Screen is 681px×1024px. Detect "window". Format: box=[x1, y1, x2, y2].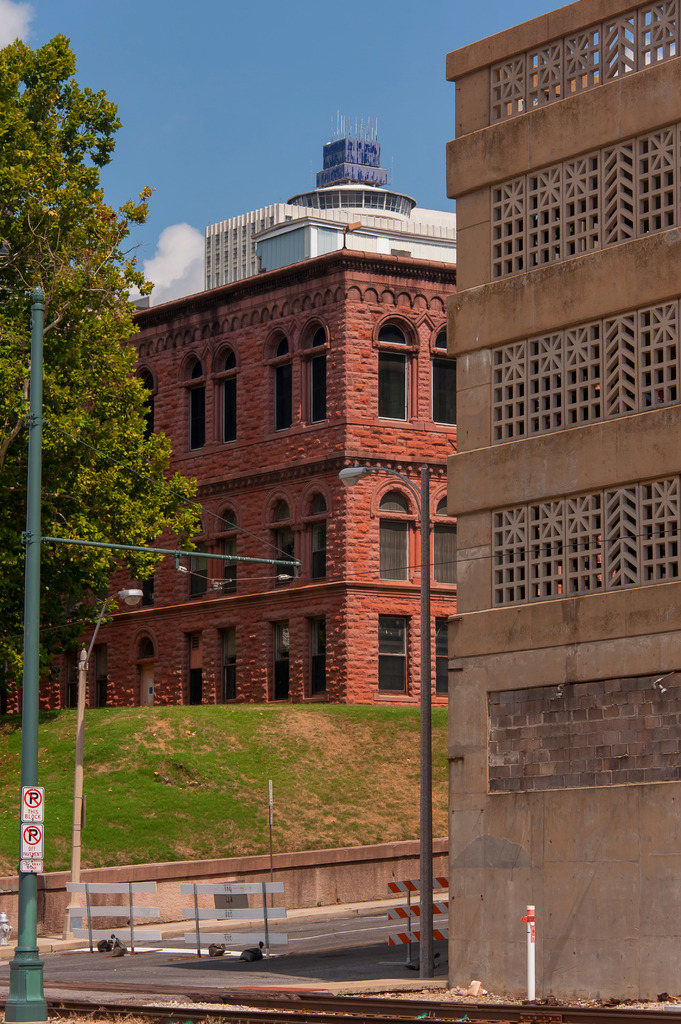
box=[219, 623, 238, 707].
